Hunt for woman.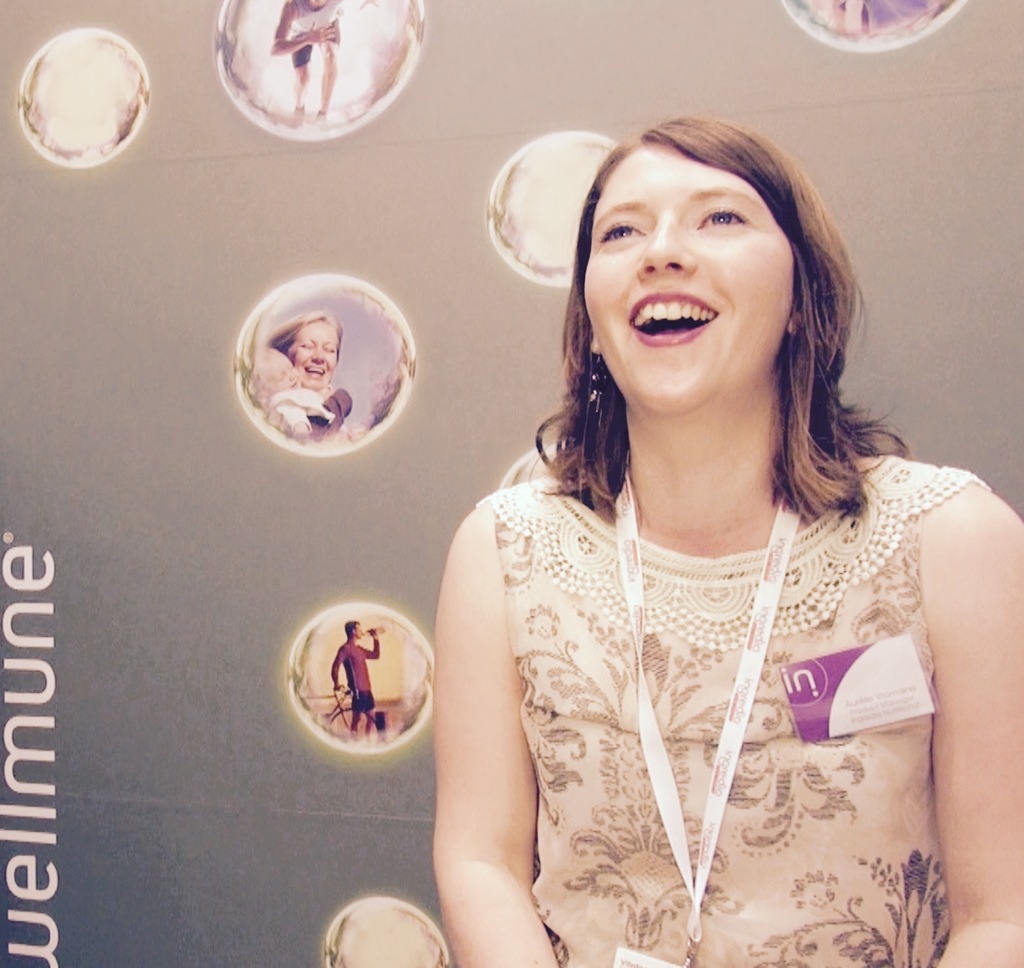
Hunted down at [left=263, top=306, right=351, bottom=439].
